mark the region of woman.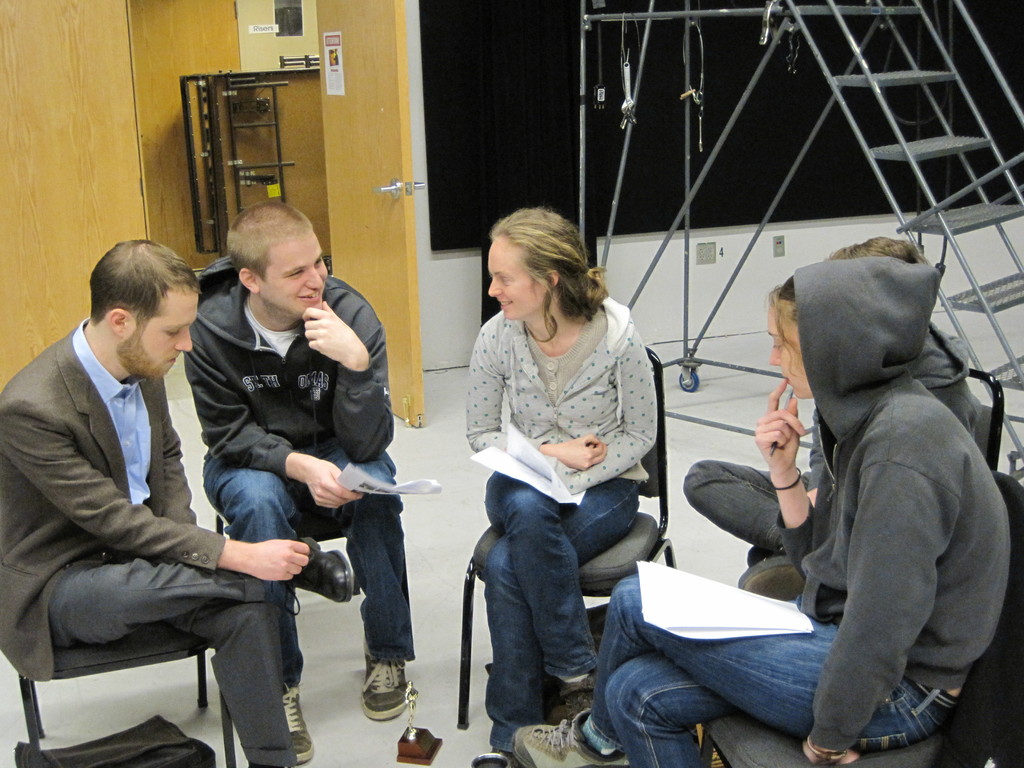
Region: left=463, top=205, right=656, bottom=767.
